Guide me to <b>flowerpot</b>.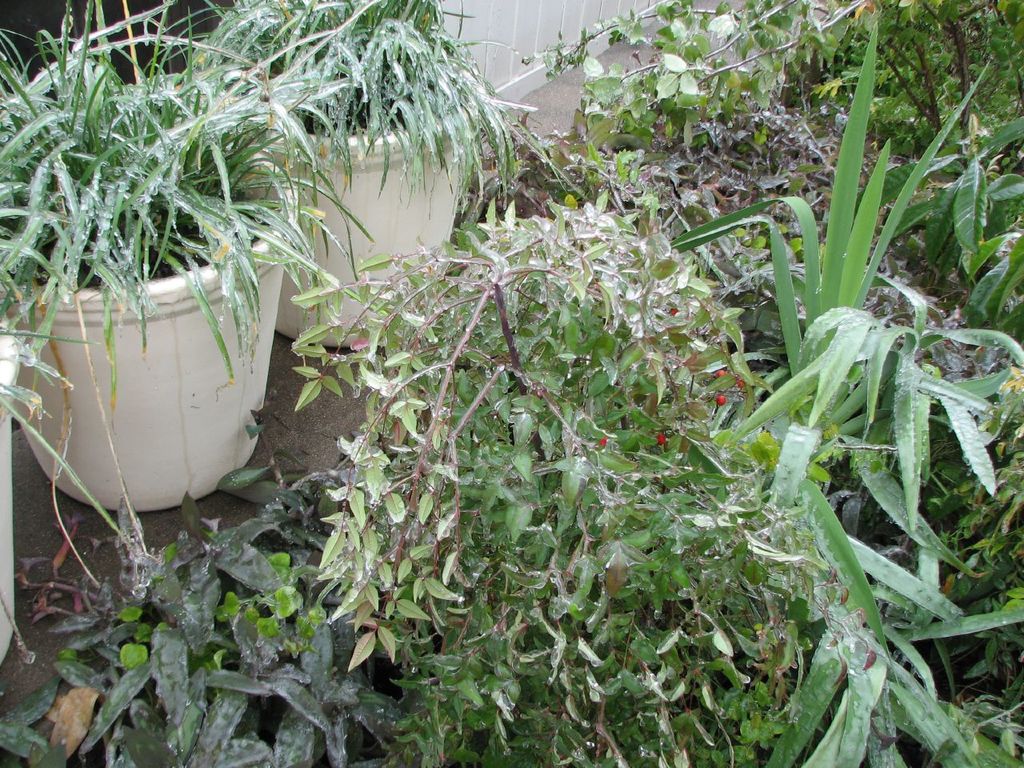
Guidance: {"x1": 27, "y1": 186, "x2": 292, "y2": 534}.
